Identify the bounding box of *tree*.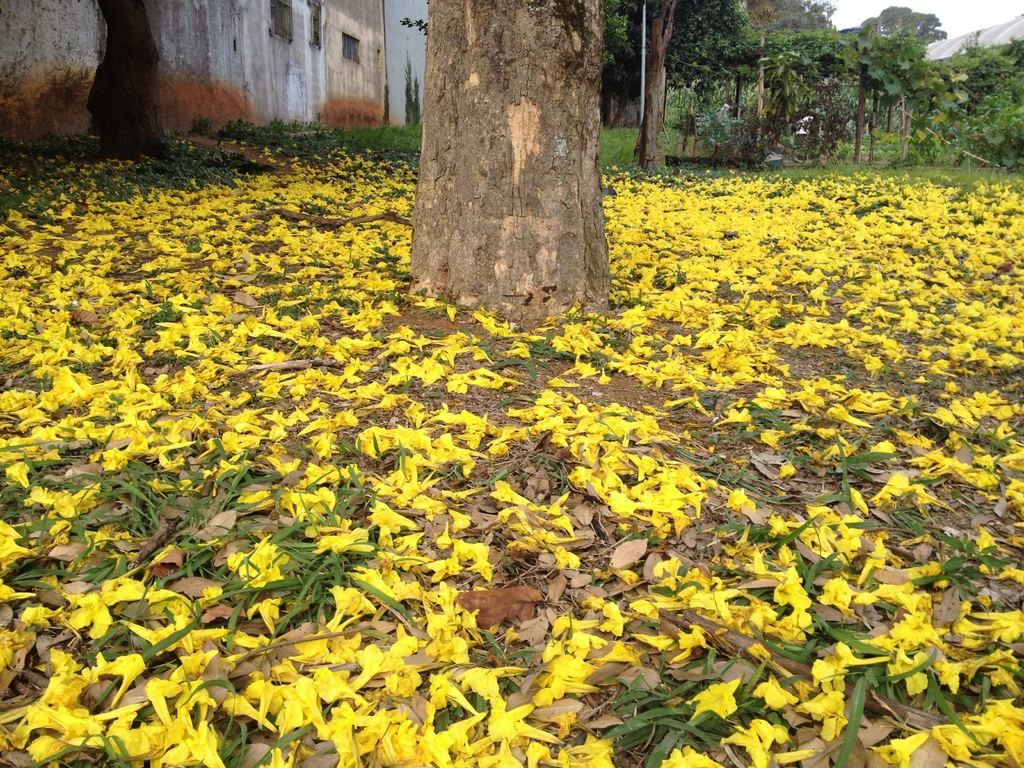
region(95, 6, 170, 161).
